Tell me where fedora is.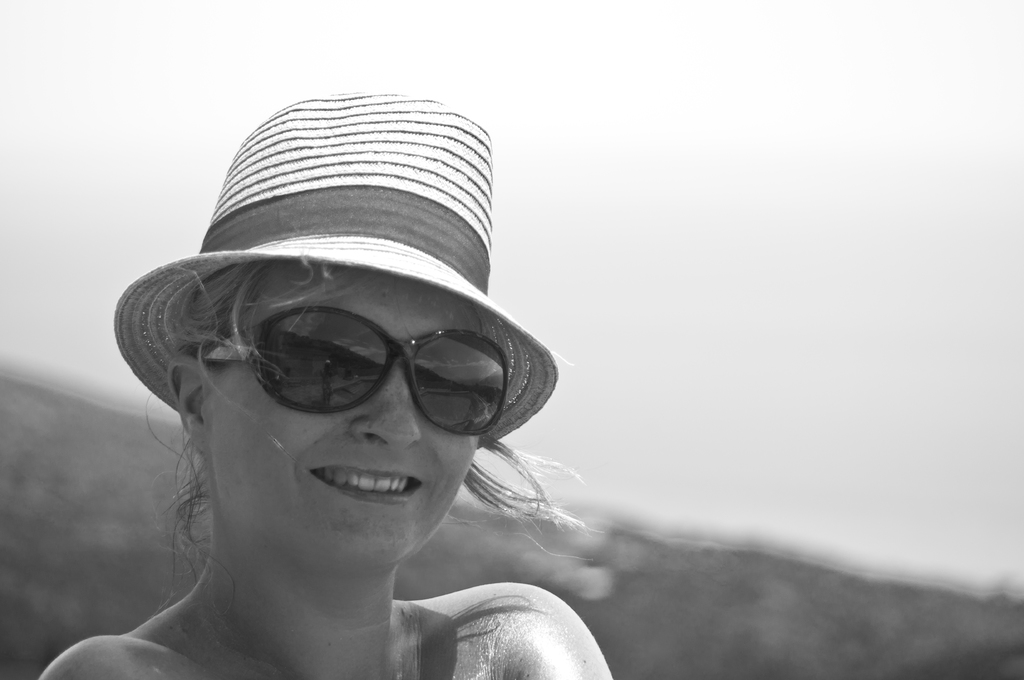
fedora is at (106, 89, 555, 404).
